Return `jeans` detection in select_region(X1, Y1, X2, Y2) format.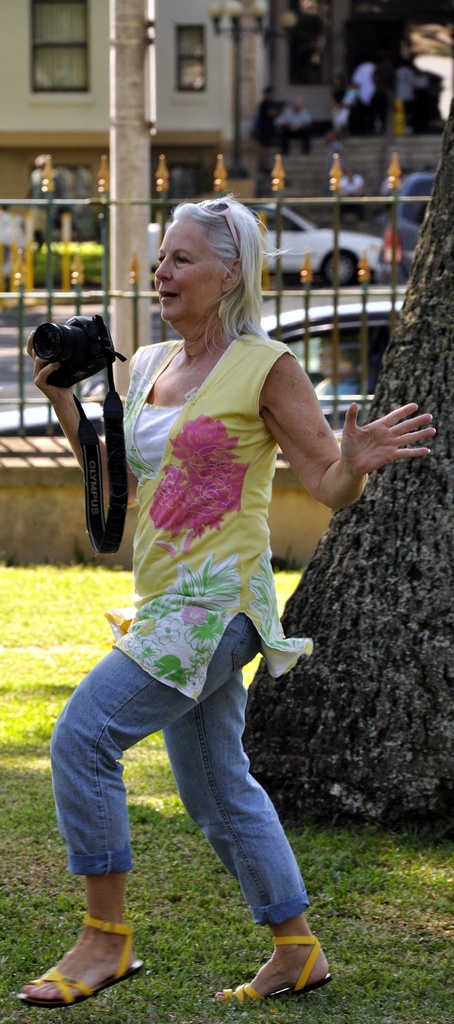
select_region(42, 650, 330, 966).
